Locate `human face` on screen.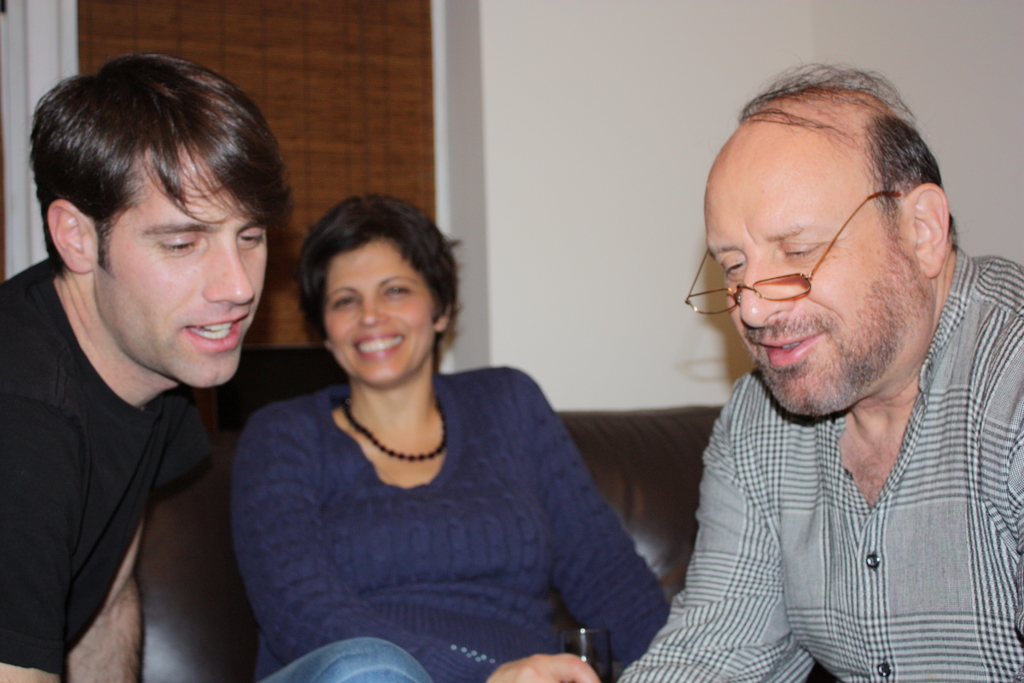
On screen at bbox=(703, 153, 930, 415).
